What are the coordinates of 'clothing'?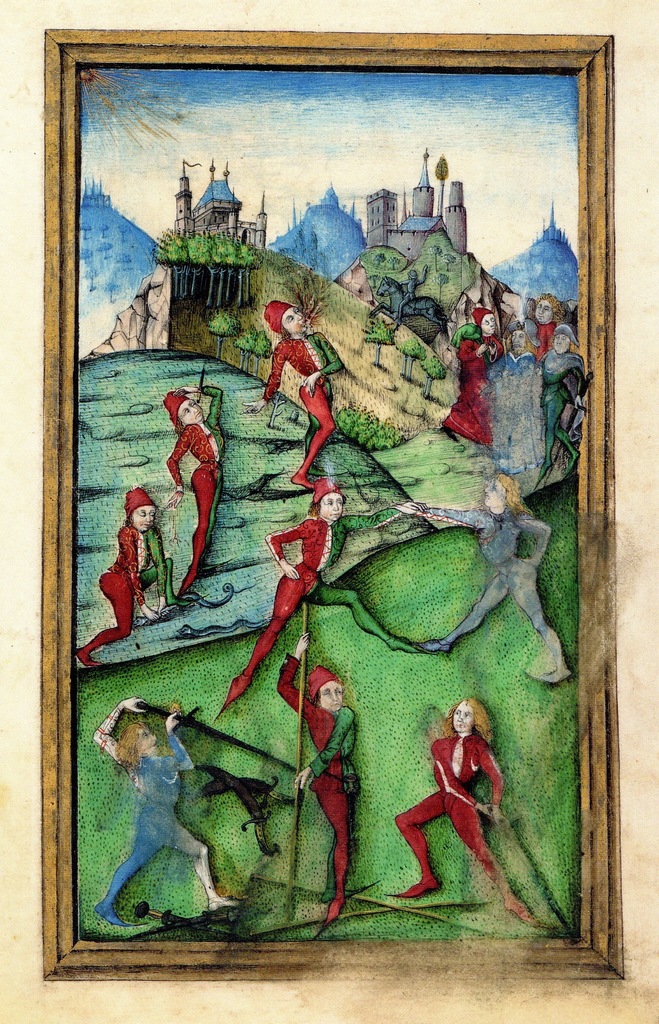
(x1=276, y1=652, x2=357, y2=903).
